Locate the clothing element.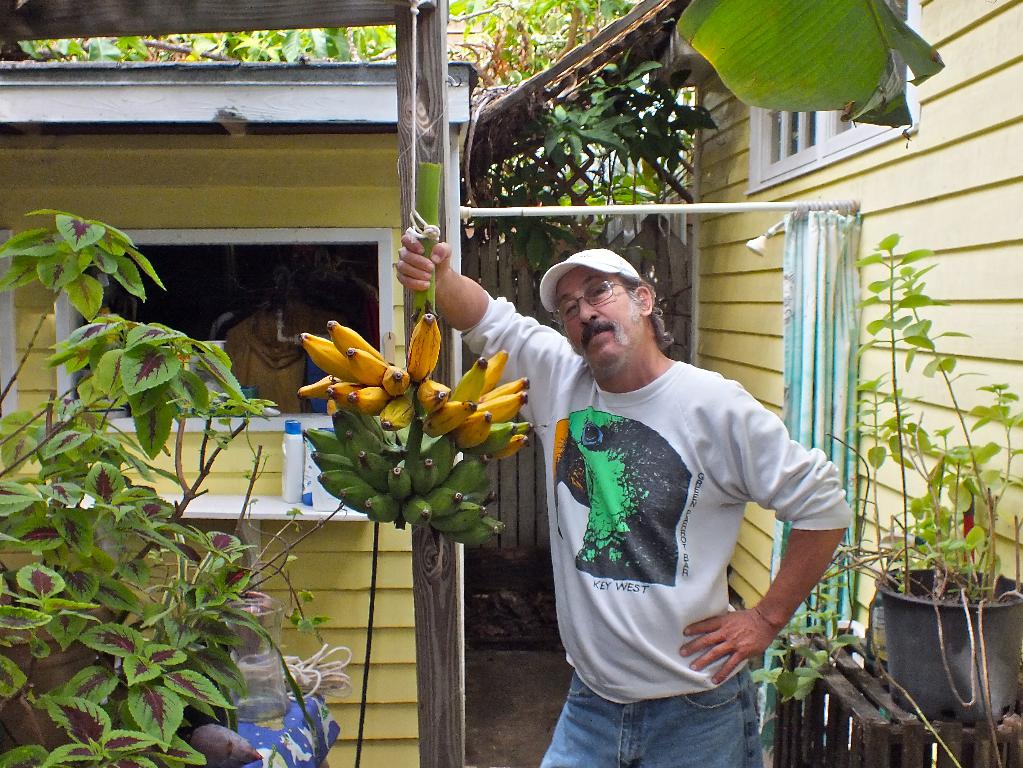
Element bbox: 458:292:861:767.
